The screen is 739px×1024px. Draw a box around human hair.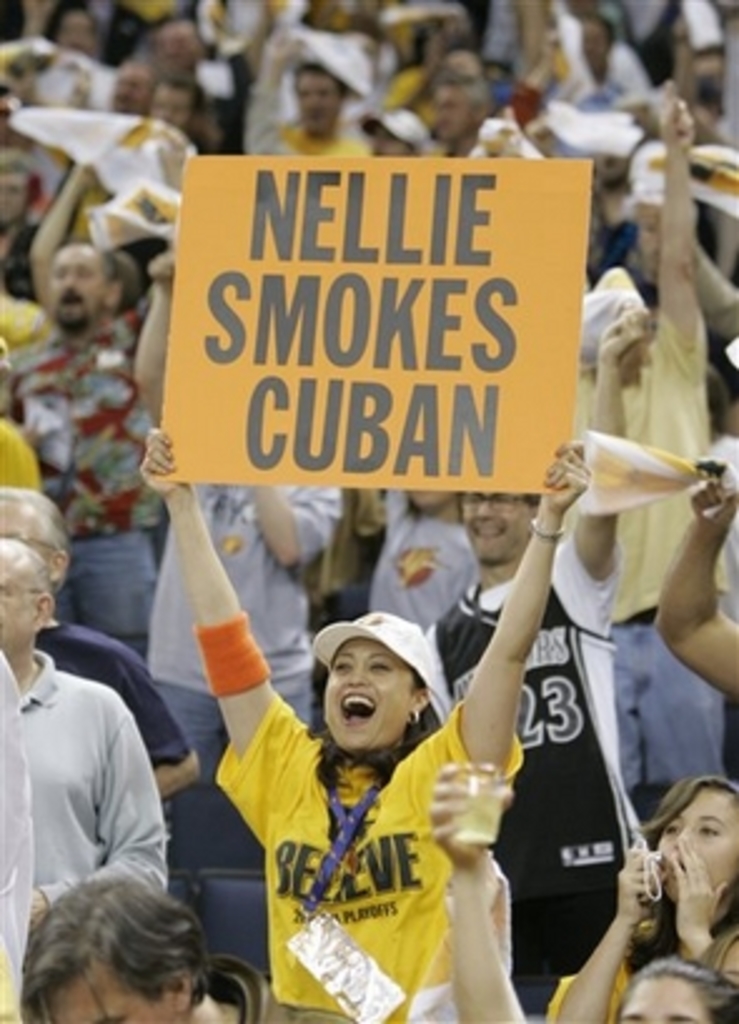
(left=0, top=148, right=43, bottom=205).
